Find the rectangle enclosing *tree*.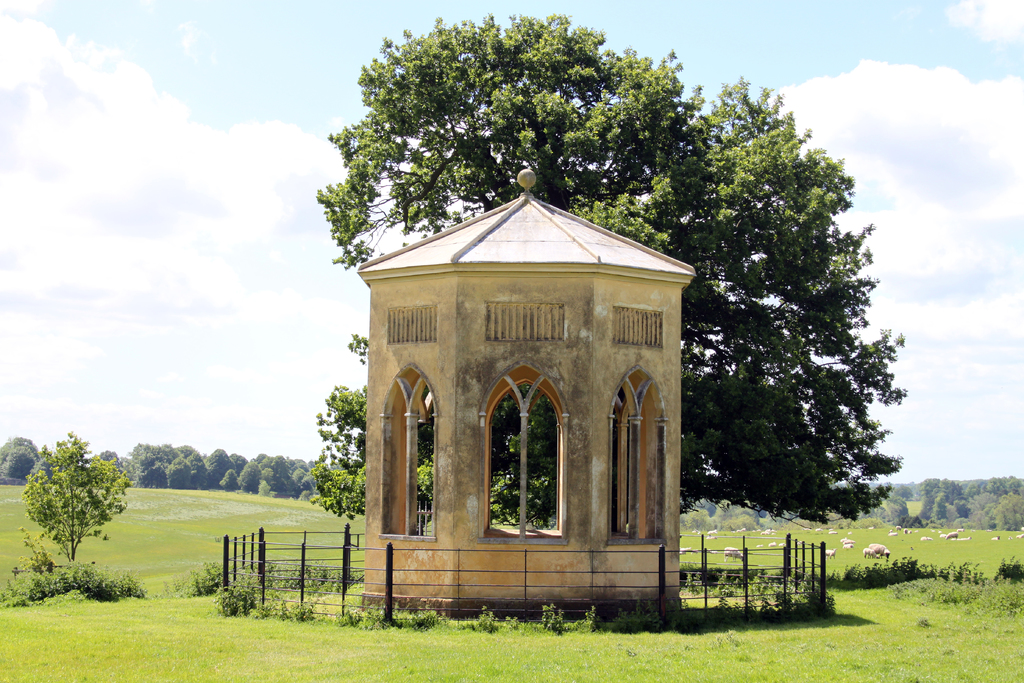
301,4,915,522.
